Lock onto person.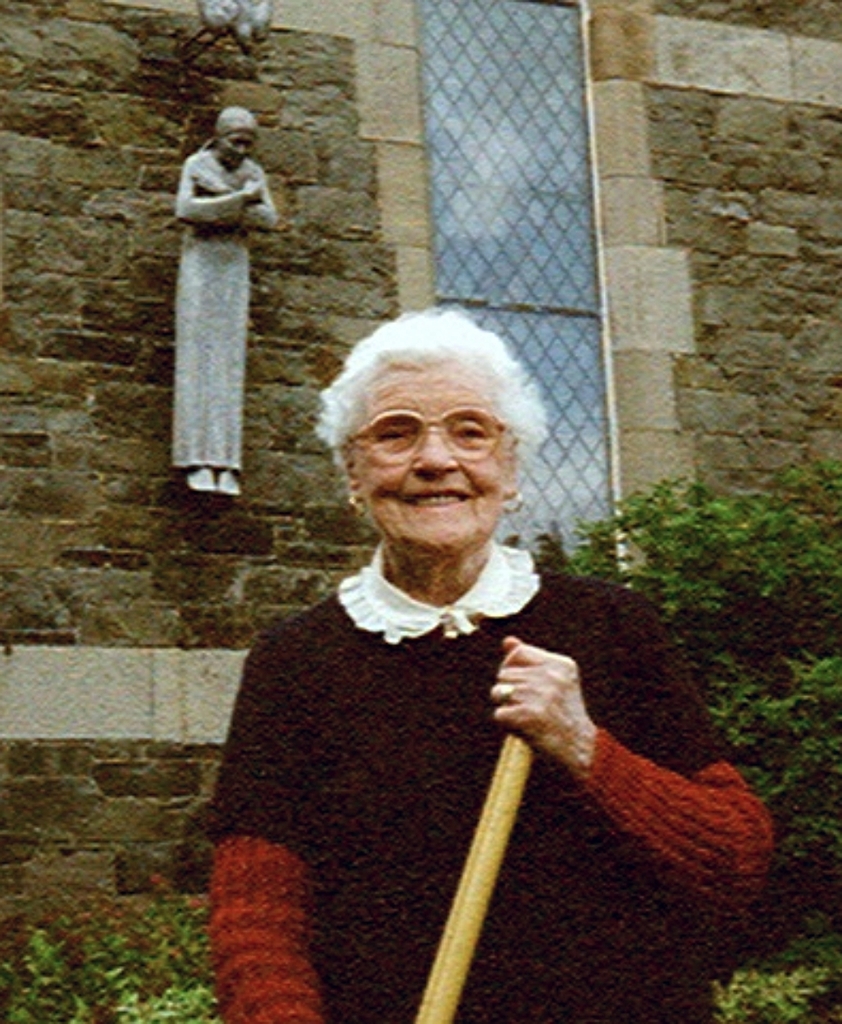
Locked: select_region(170, 105, 281, 498).
